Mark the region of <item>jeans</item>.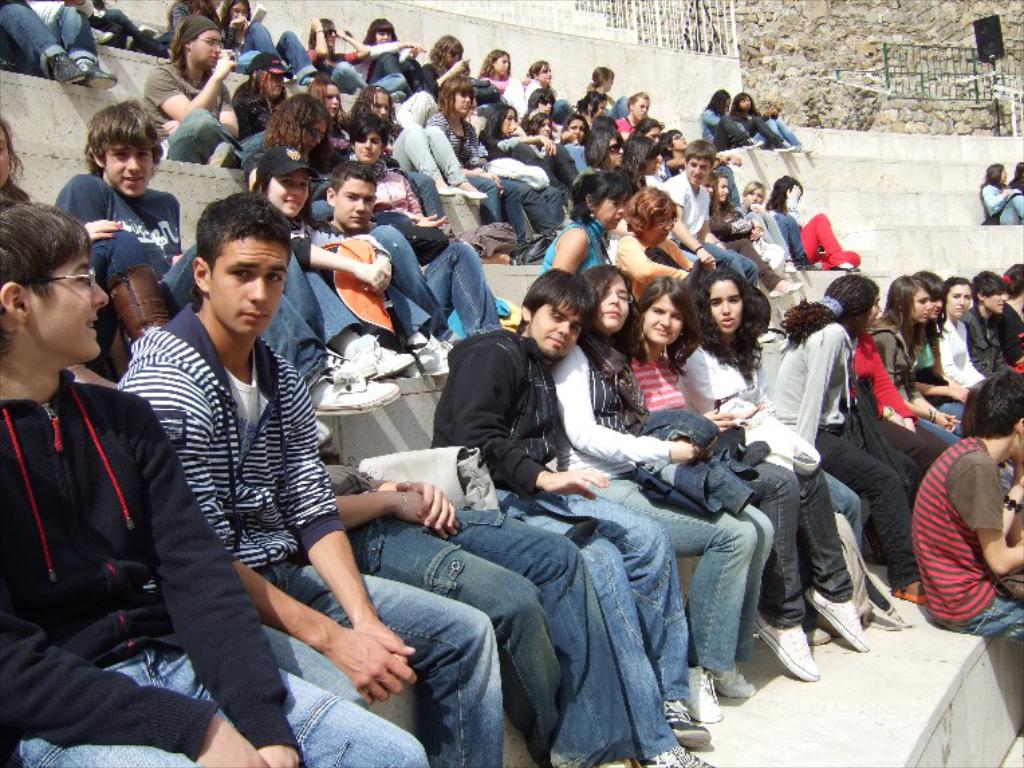
Region: l=606, t=476, r=779, b=677.
